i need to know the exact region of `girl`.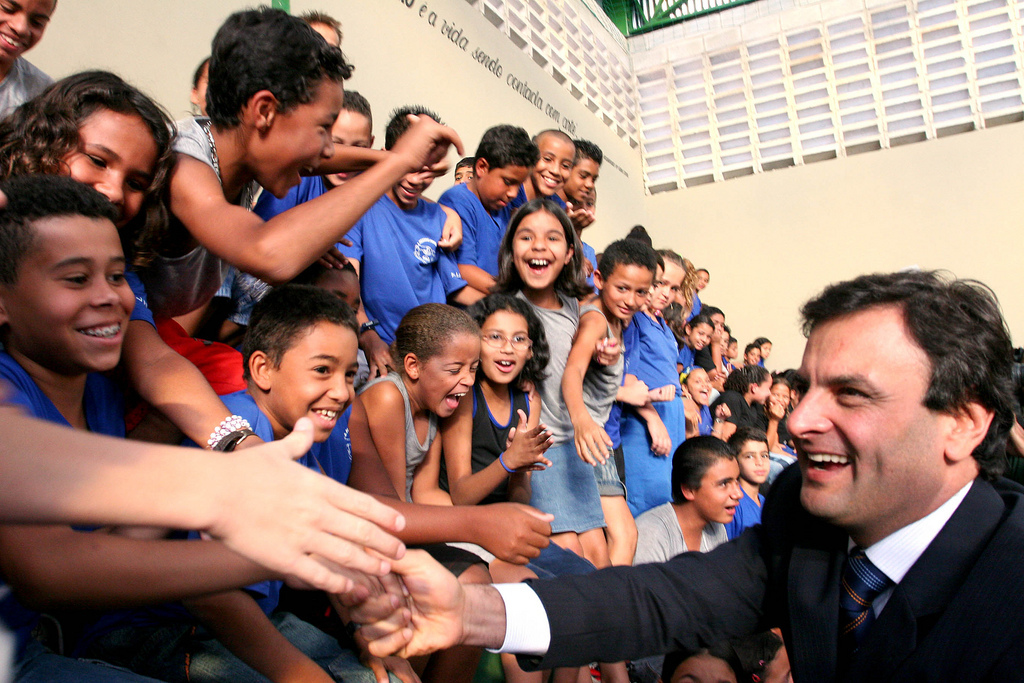
Region: x1=0 y1=67 x2=267 y2=455.
